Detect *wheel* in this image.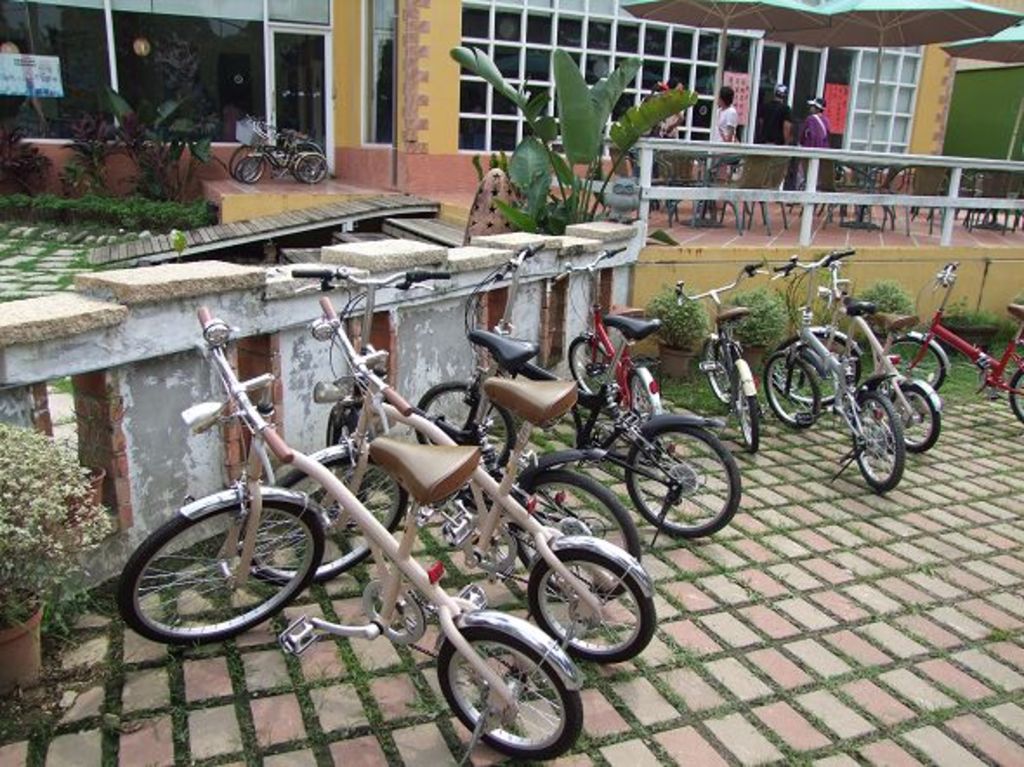
Detection: select_region(625, 370, 665, 422).
